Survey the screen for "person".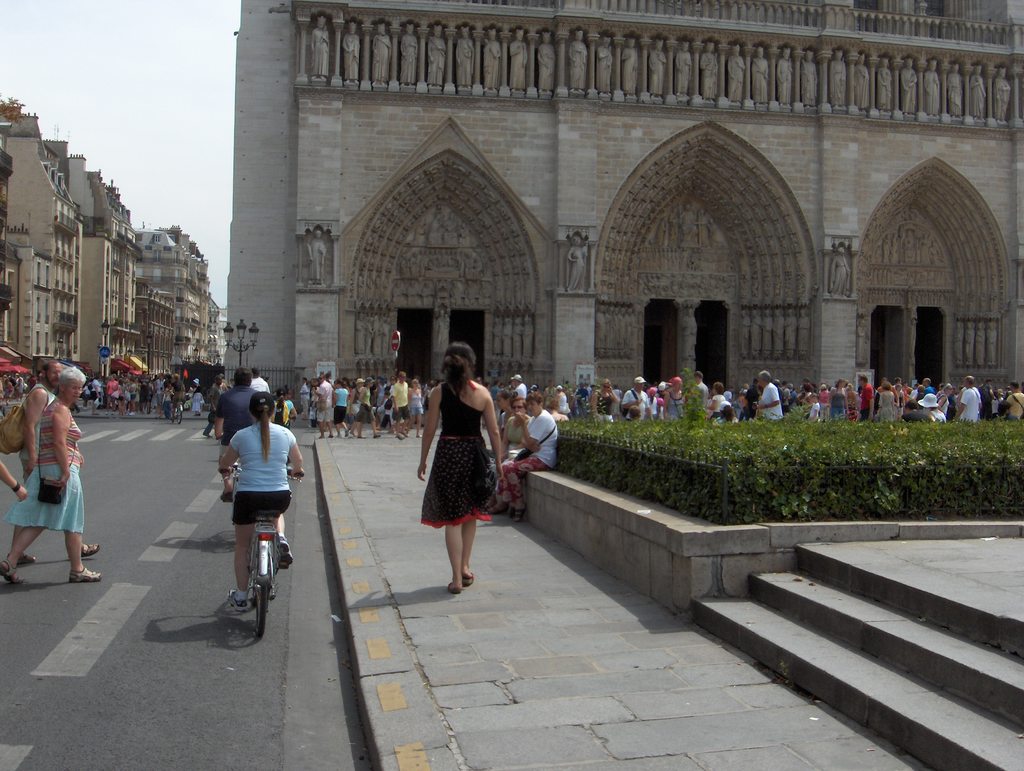
Survey found: pyautogui.locateOnScreen(1, 349, 81, 565).
